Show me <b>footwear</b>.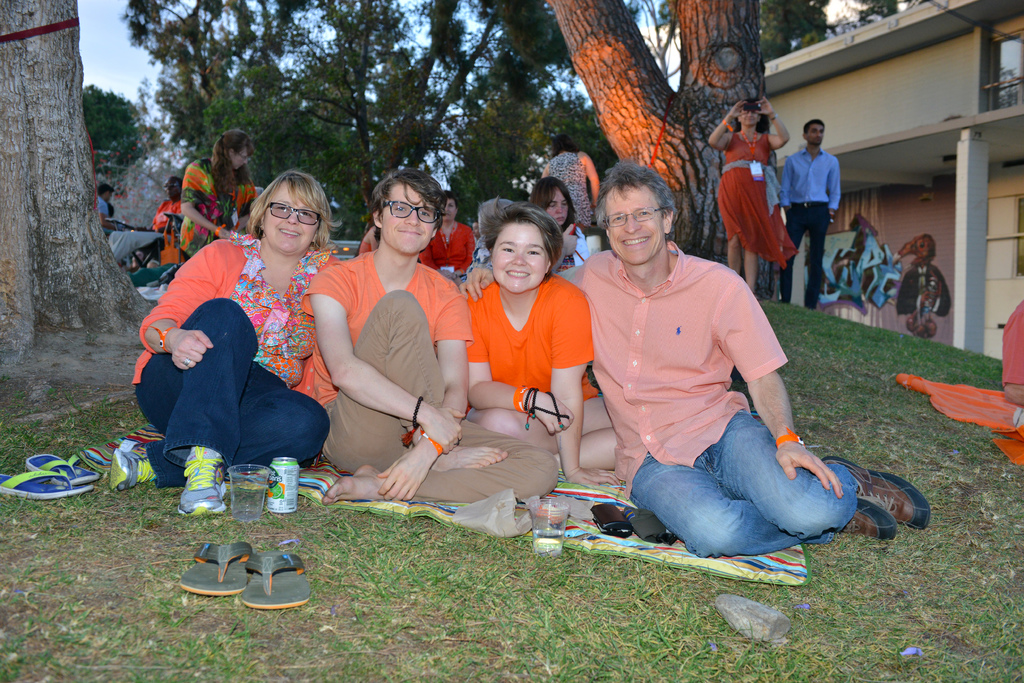
<b>footwear</b> is here: [179,447,225,520].
